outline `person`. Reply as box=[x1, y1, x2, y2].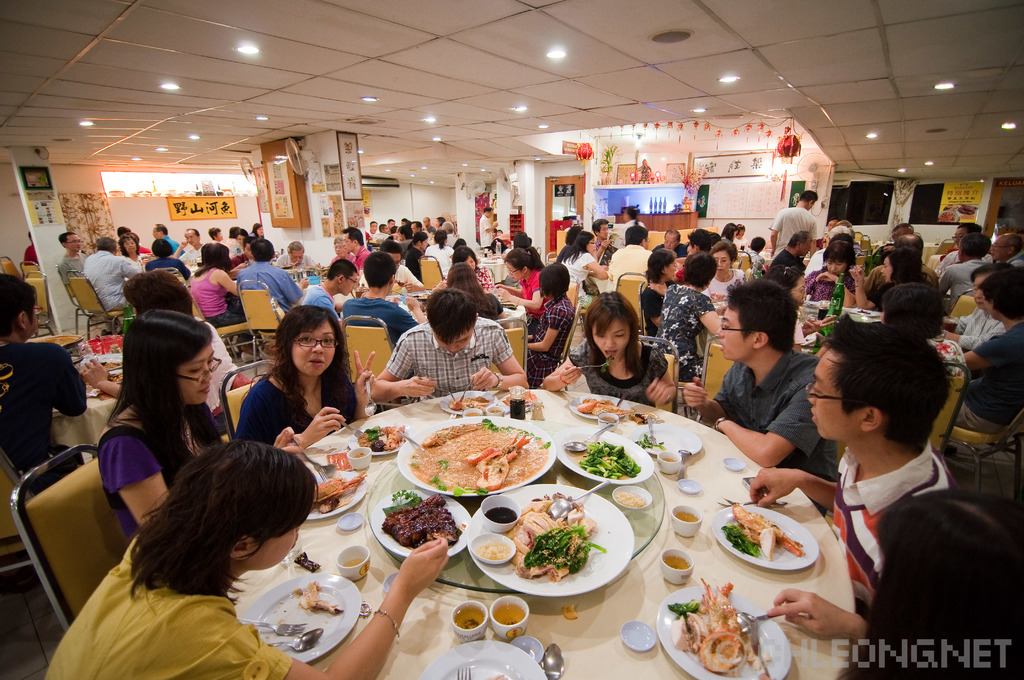
box=[721, 223, 740, 248].
